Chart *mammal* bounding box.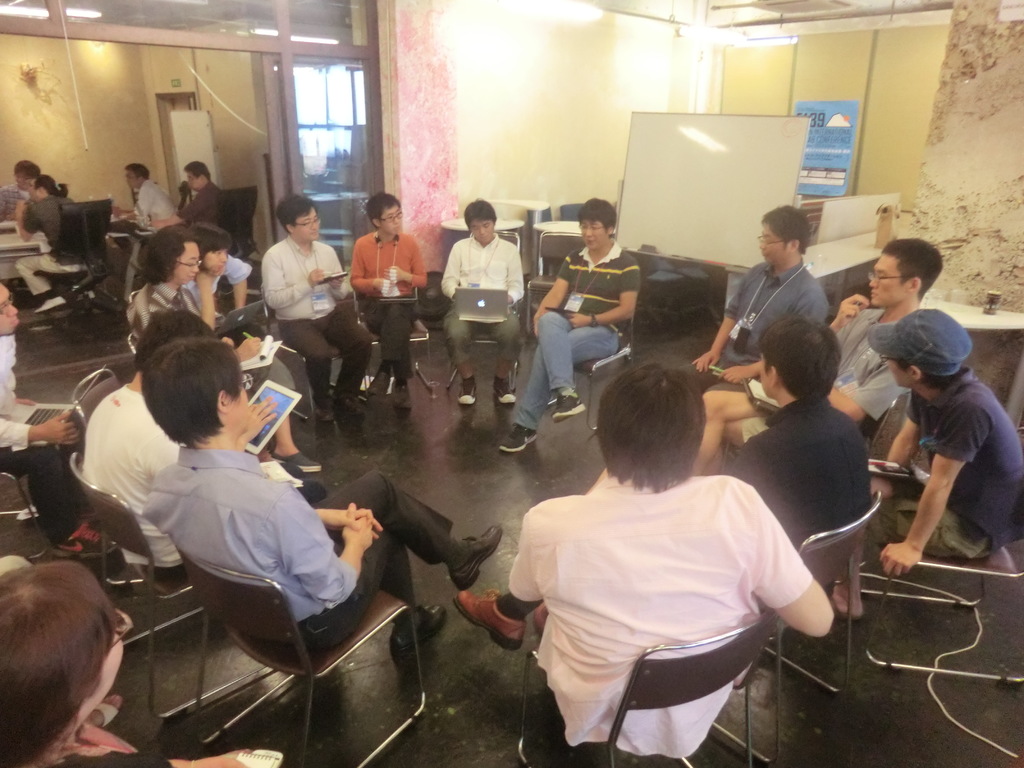
Charted: pyautogui.locateOnScreen(0, 157, 44, 226).
